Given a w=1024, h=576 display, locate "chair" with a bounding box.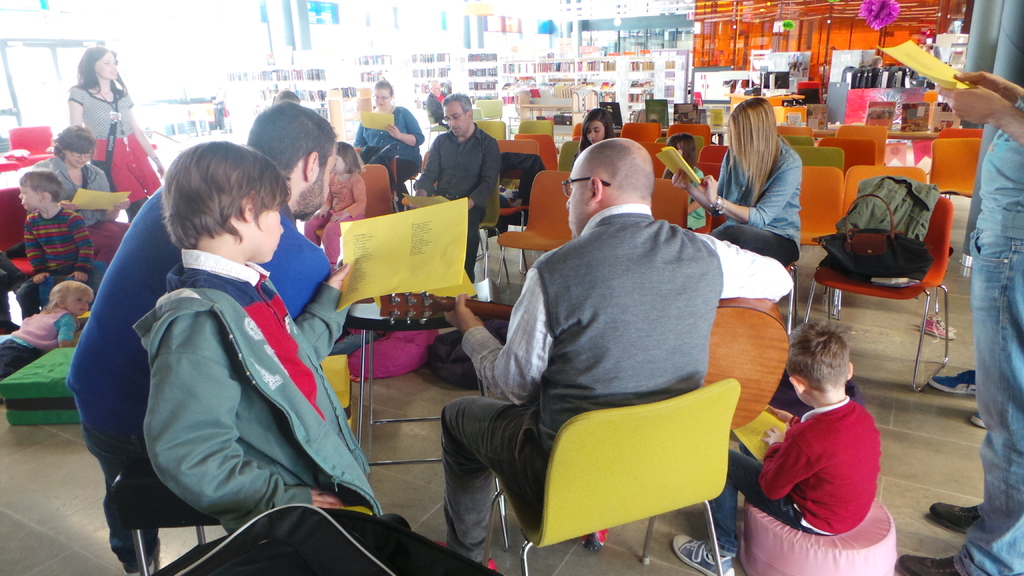
Located: (left=794, top=161, right=830, bottom=330).
